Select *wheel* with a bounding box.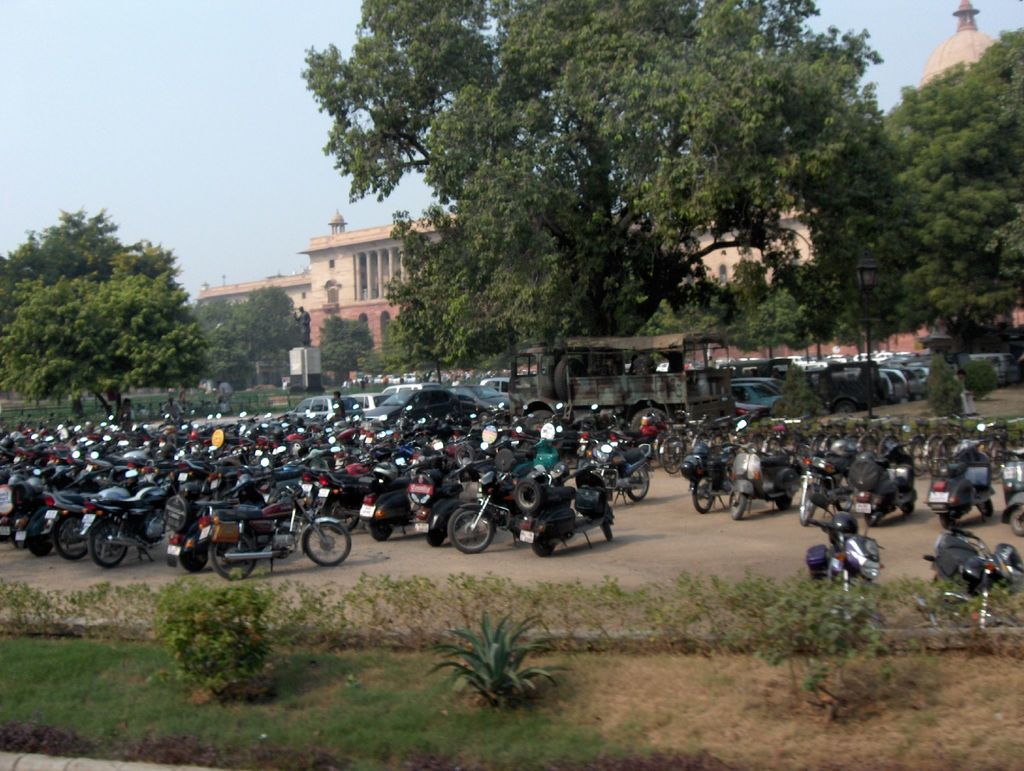
box=[863, 512, 881, 525].
